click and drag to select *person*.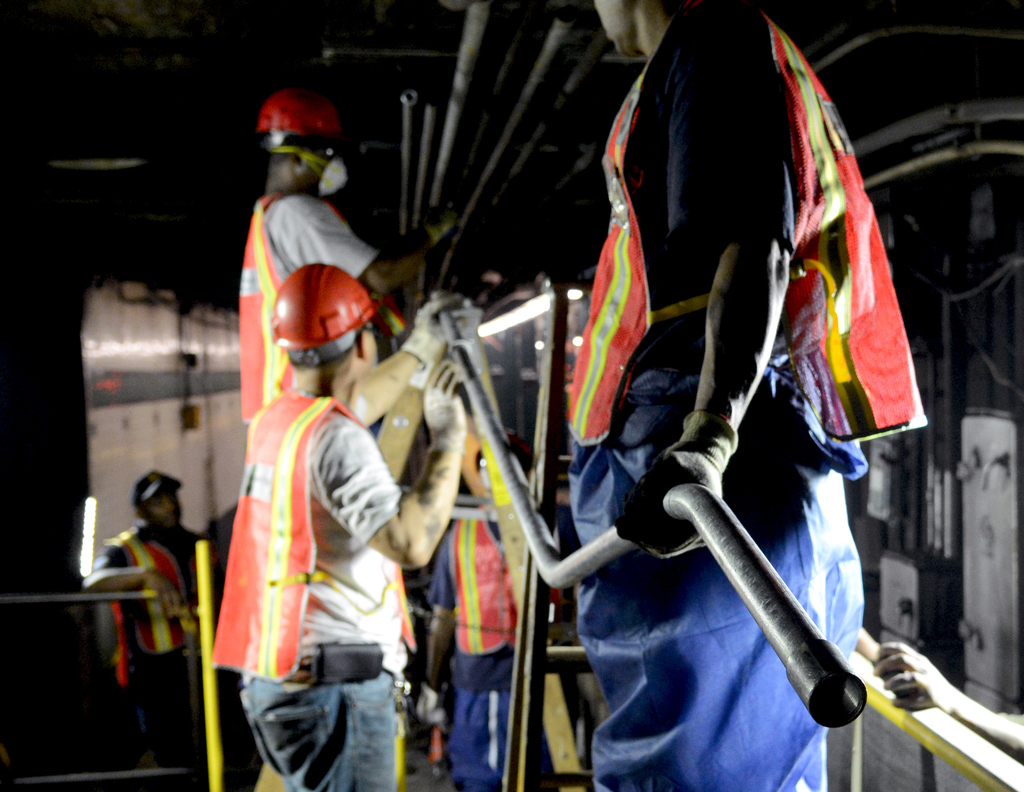
Selection: {"x1": 225, "y1": 79, "x2": 462, "y2": 497}.
